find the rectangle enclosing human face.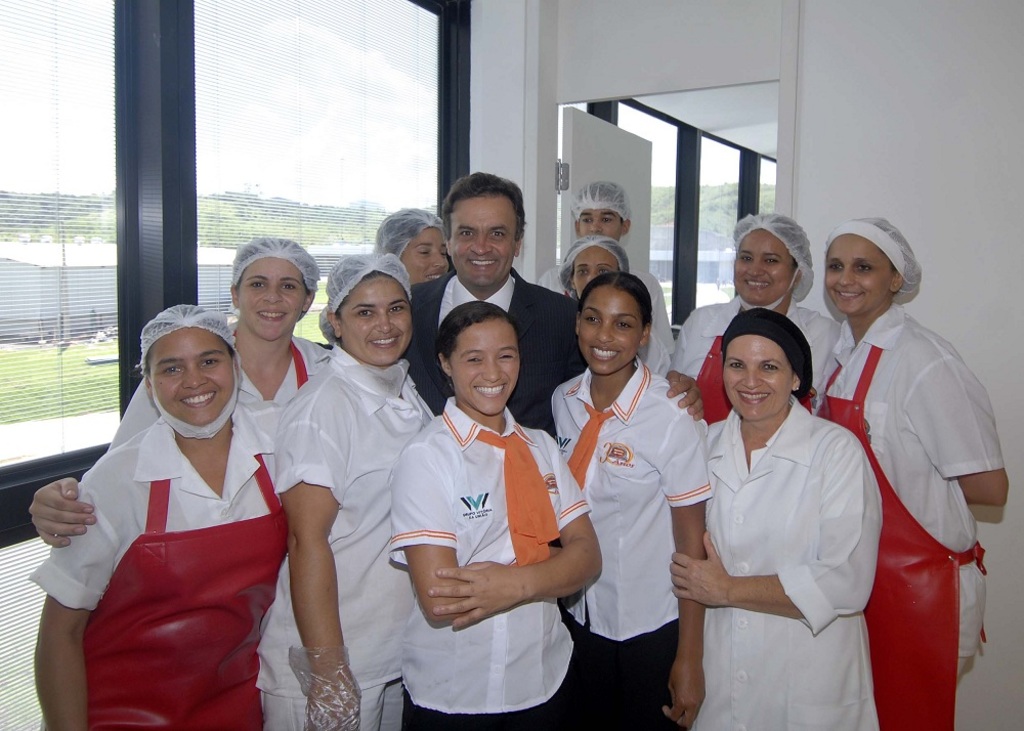
bbox=[725, 331, 793, 423].
